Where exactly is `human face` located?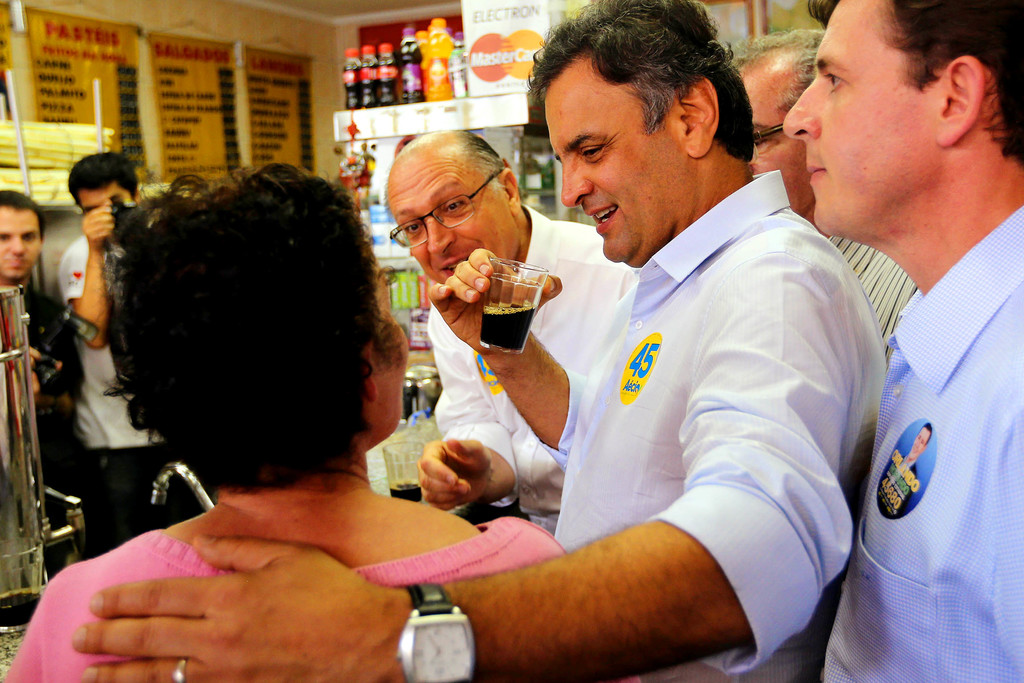
Its bounding box is {"left": 742, "top": 53, "right": 803, "bottom": 213}.
